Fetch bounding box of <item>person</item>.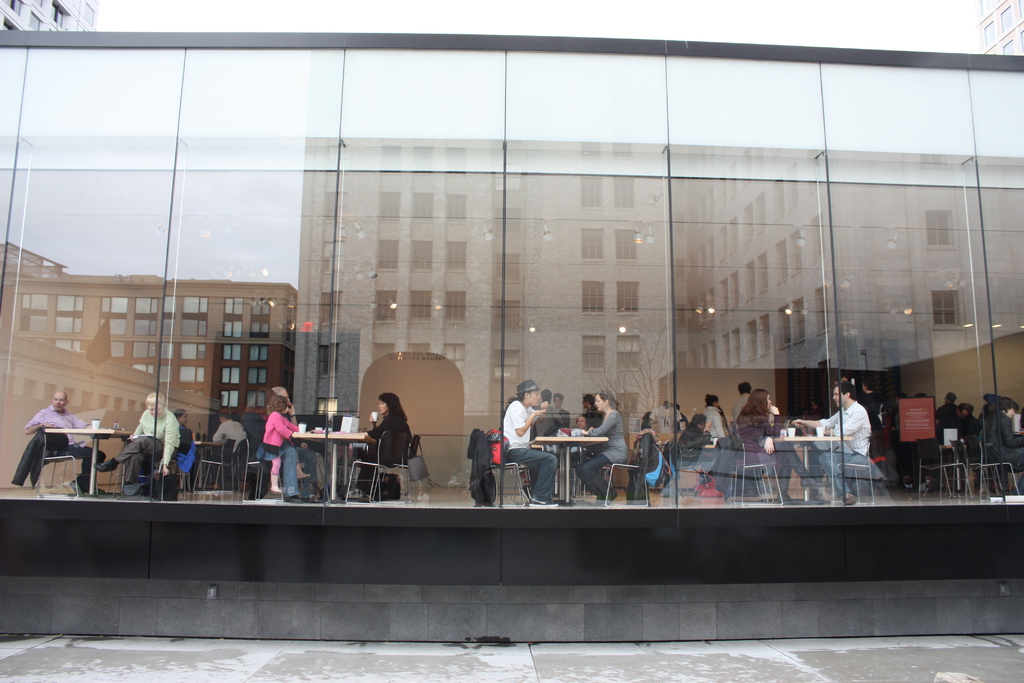
Bbox: l=796, t=365, r=883, b=503.
